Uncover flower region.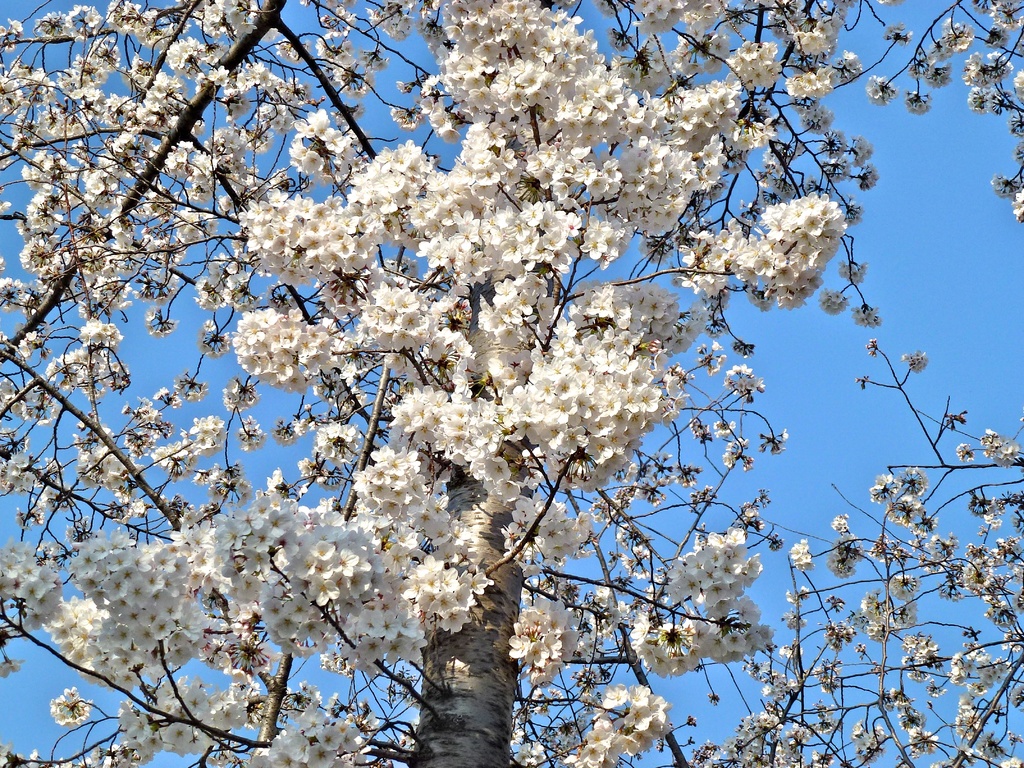
Uncovered: bbox=[898, 696, 918, 716].
